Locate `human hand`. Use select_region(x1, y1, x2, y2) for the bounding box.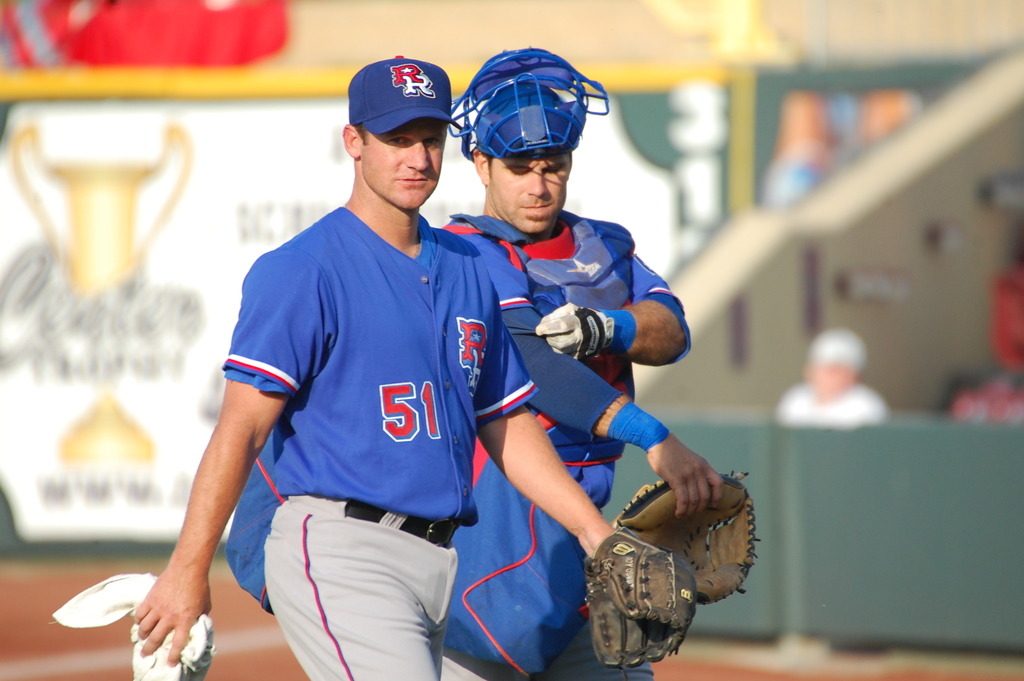
select_region(576, 516, 618, 556).
